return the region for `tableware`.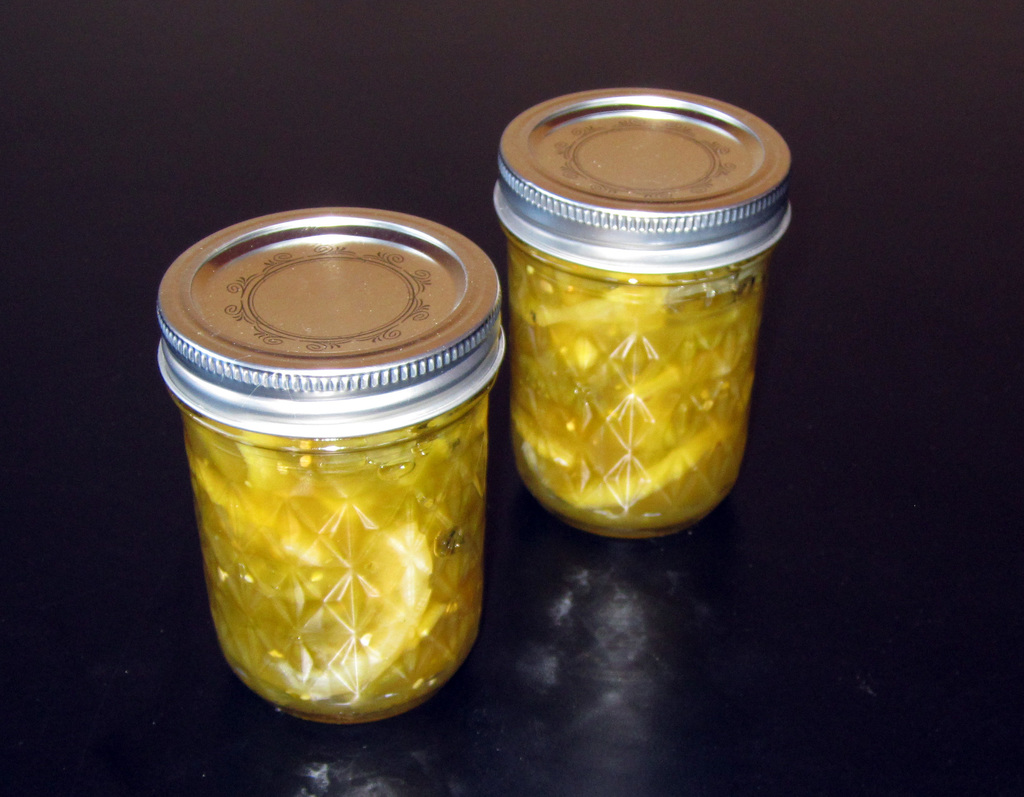
[x1=491, y1=84, x2=792, y2=540].
